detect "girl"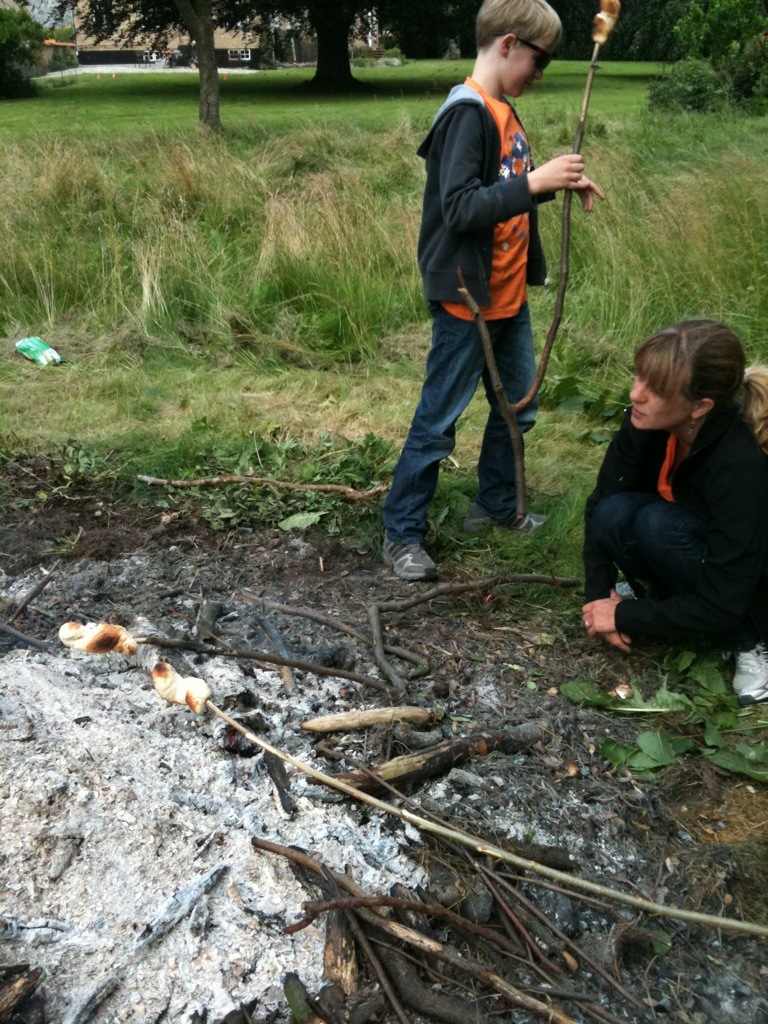
l=582, t=320, r=767, b=700
